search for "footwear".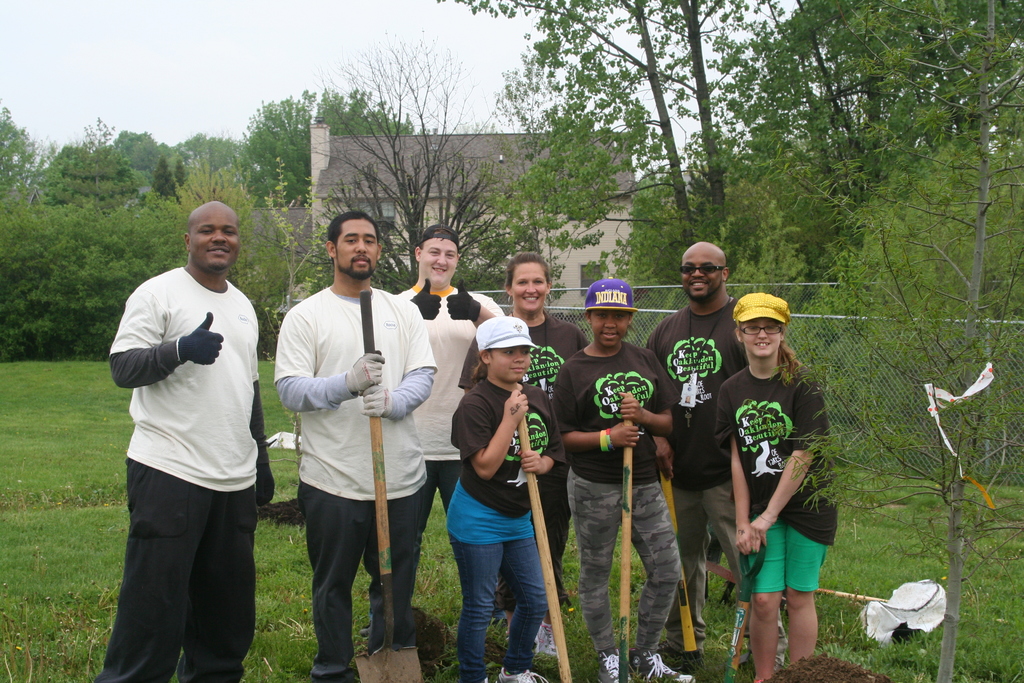
Found at left=595, top=643, right=632, bottom=682.
